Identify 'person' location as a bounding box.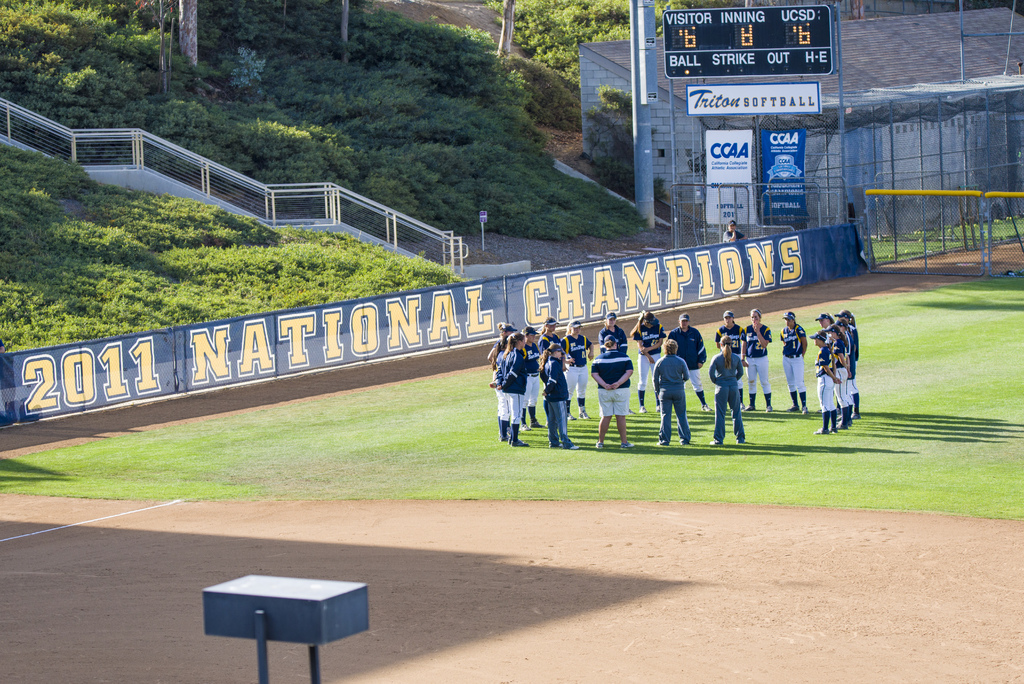
(x1=742, y1=309, x2=774, y2=413).
